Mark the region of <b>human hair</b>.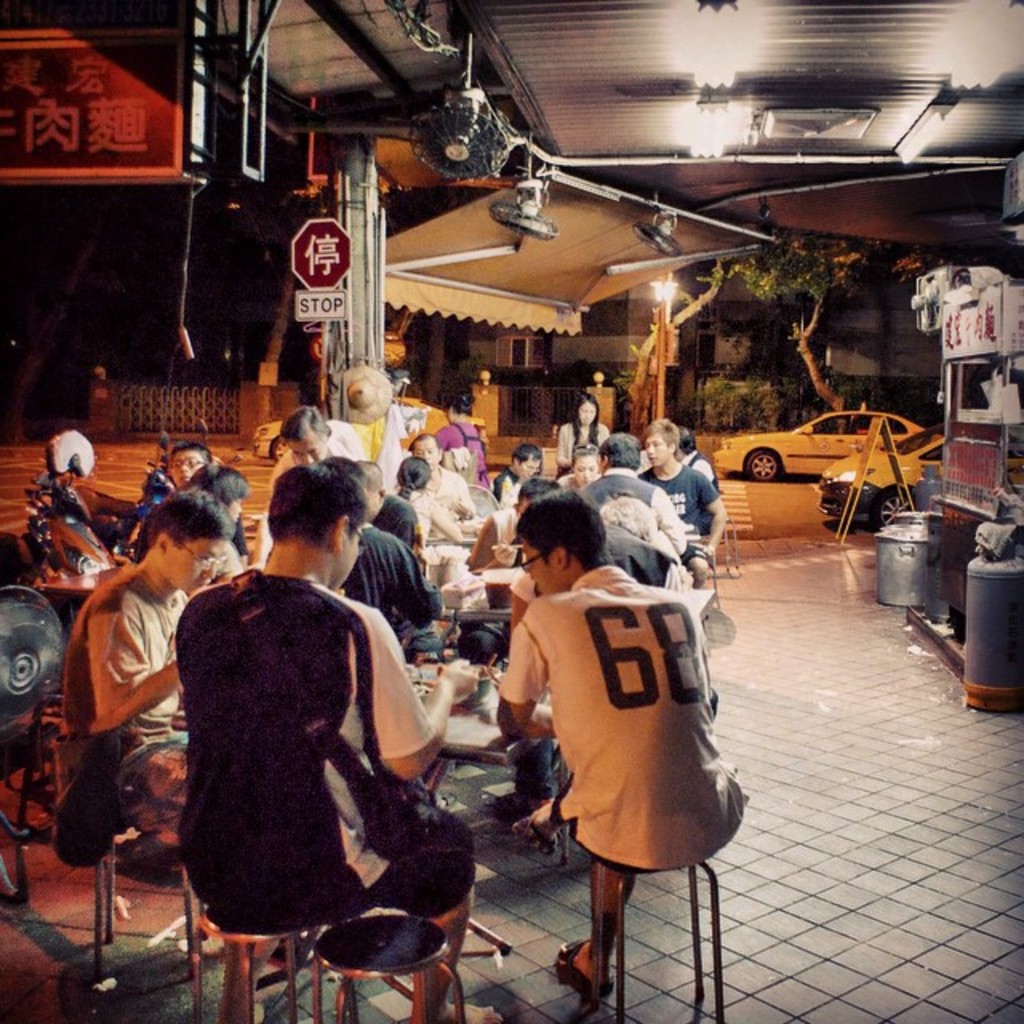
Region: l=502, t=445, r=544, b=474.
